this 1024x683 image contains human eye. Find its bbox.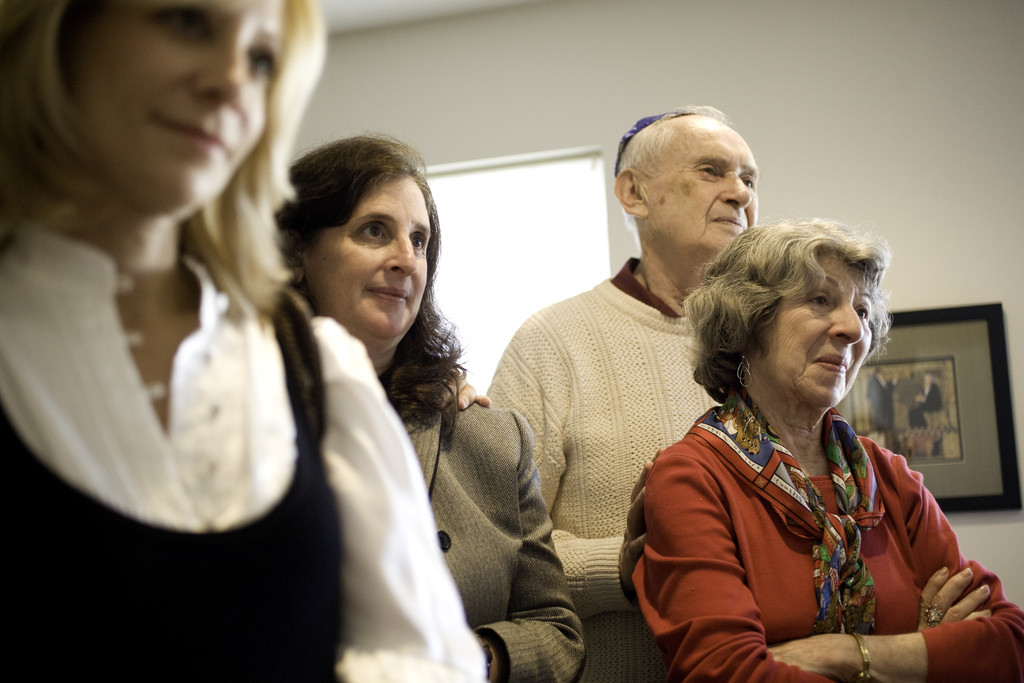
BBox(741, 176, 757, 192).
